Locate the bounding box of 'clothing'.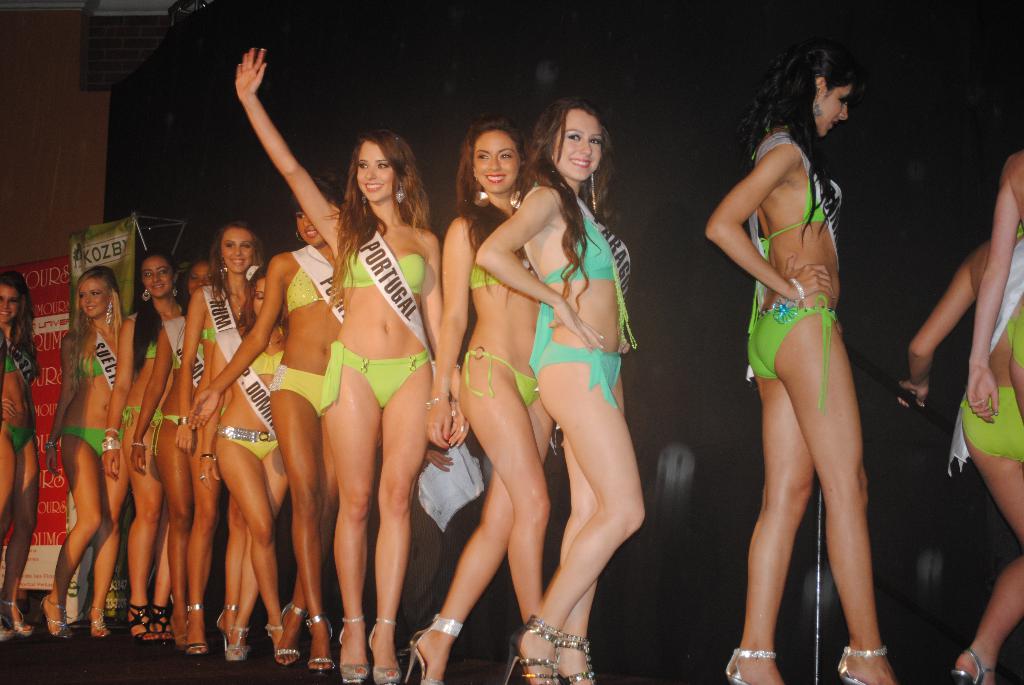
Bounding box: (left=194, top=323, right=223, bottom=347).
